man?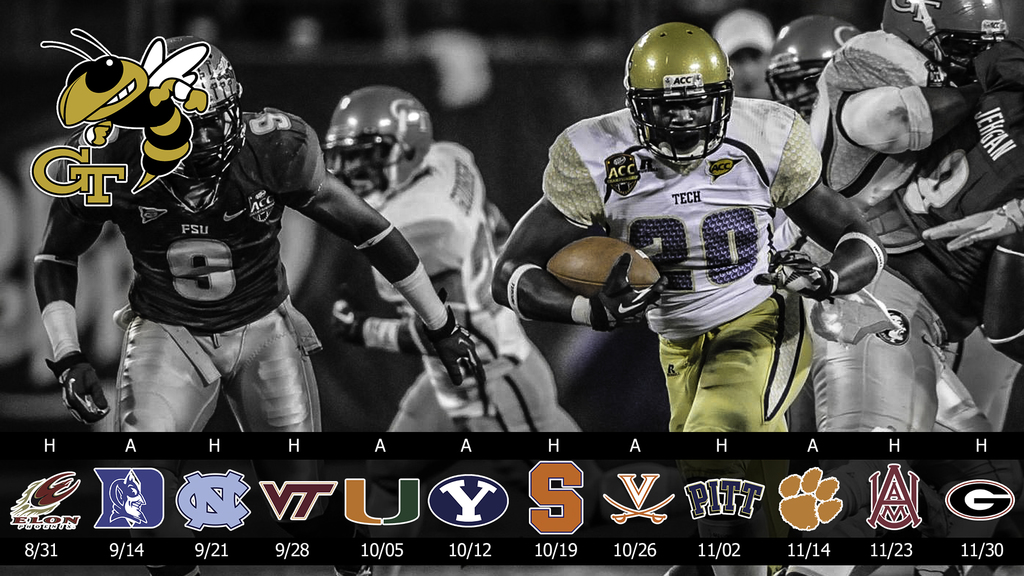
select_region(801, 56, 1023, 439)
